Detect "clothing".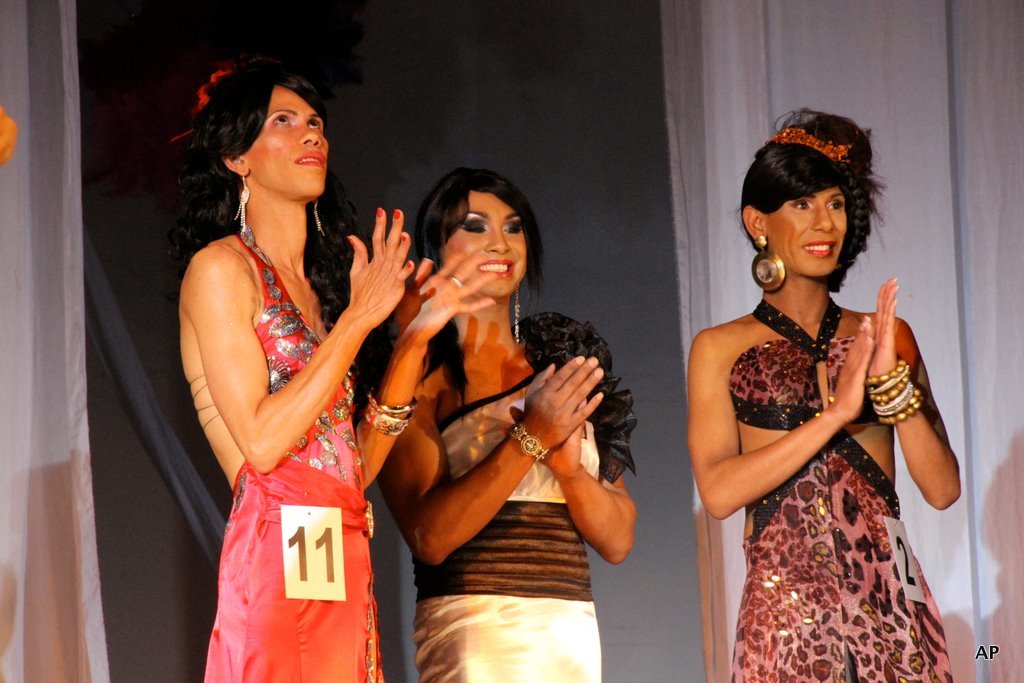
Detected at Rect(702, 265, 966, 672).
